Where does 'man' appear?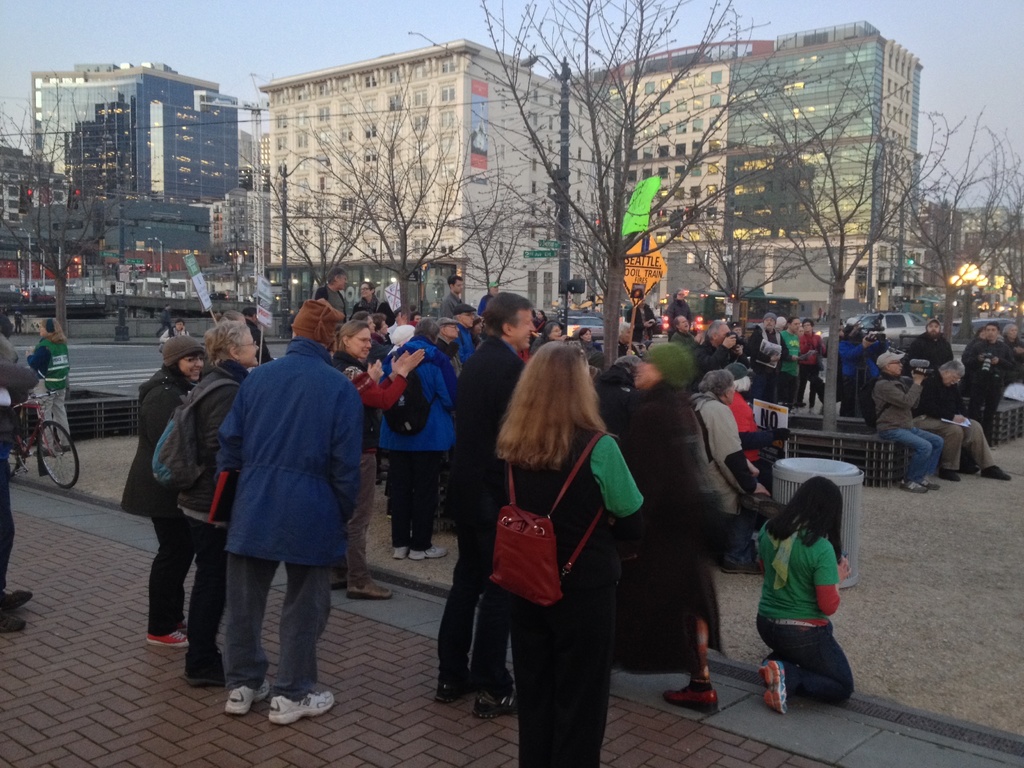
Appears at 951 318 1018 443.
